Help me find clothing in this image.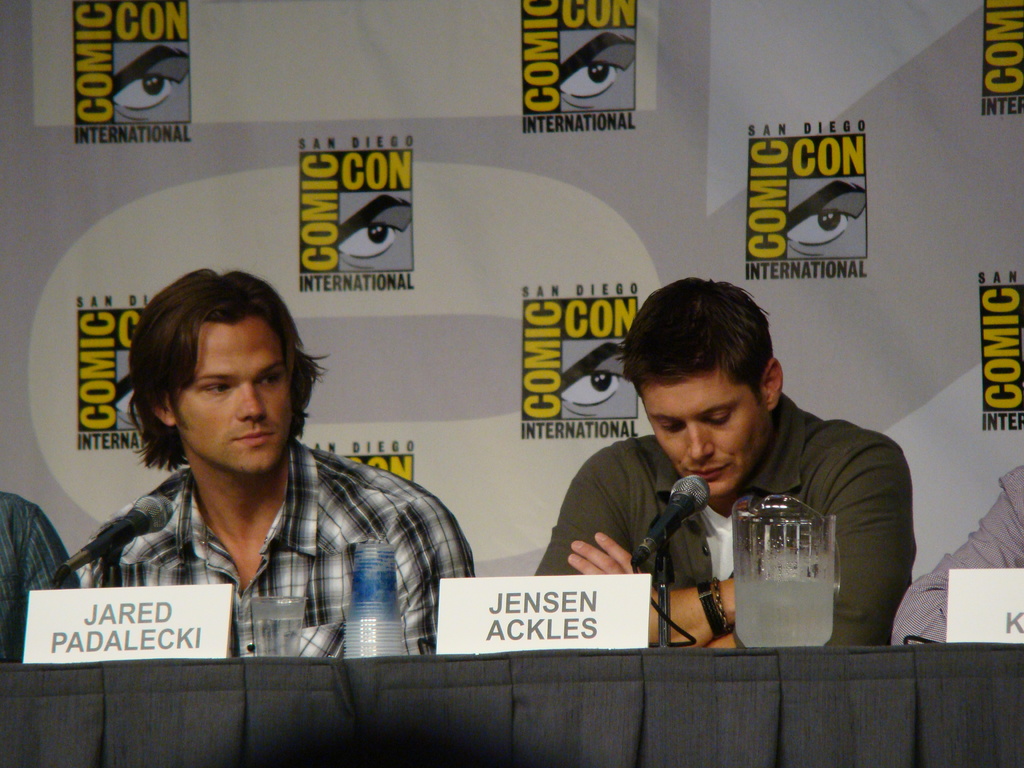
Found it: x1=0 y1=486 x2=81 y2=664.
